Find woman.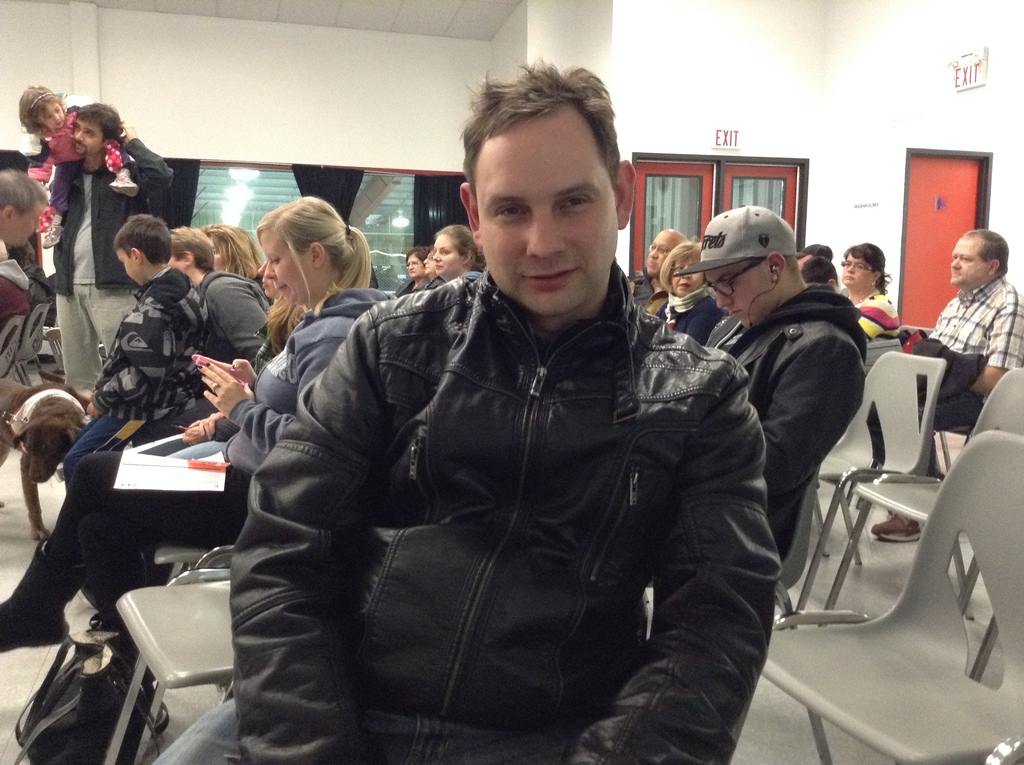
pyautogui.locateOnScreen(200, 223, 264, 306).
